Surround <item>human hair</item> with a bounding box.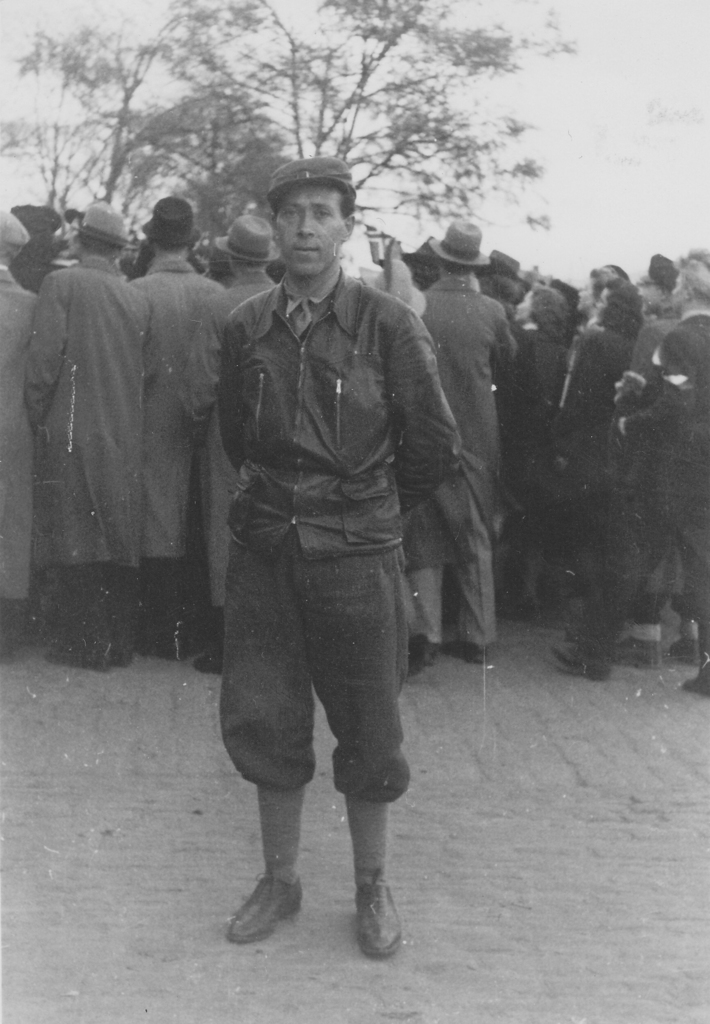
480, 275, 522, 315.
